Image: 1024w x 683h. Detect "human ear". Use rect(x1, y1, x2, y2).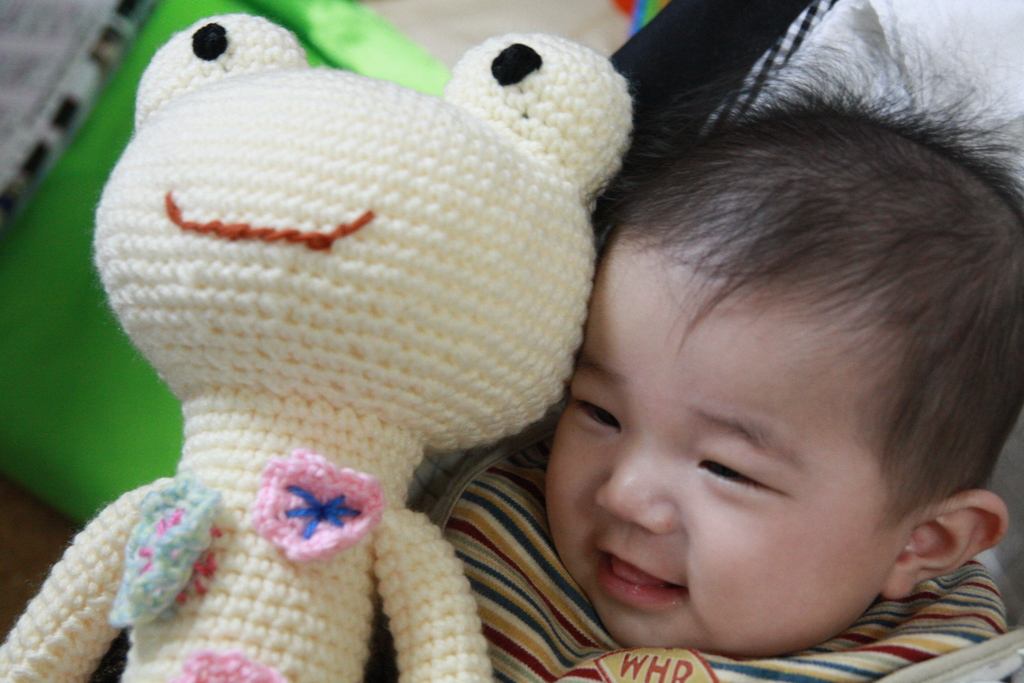
rect(882, 489, 1011, 598).
